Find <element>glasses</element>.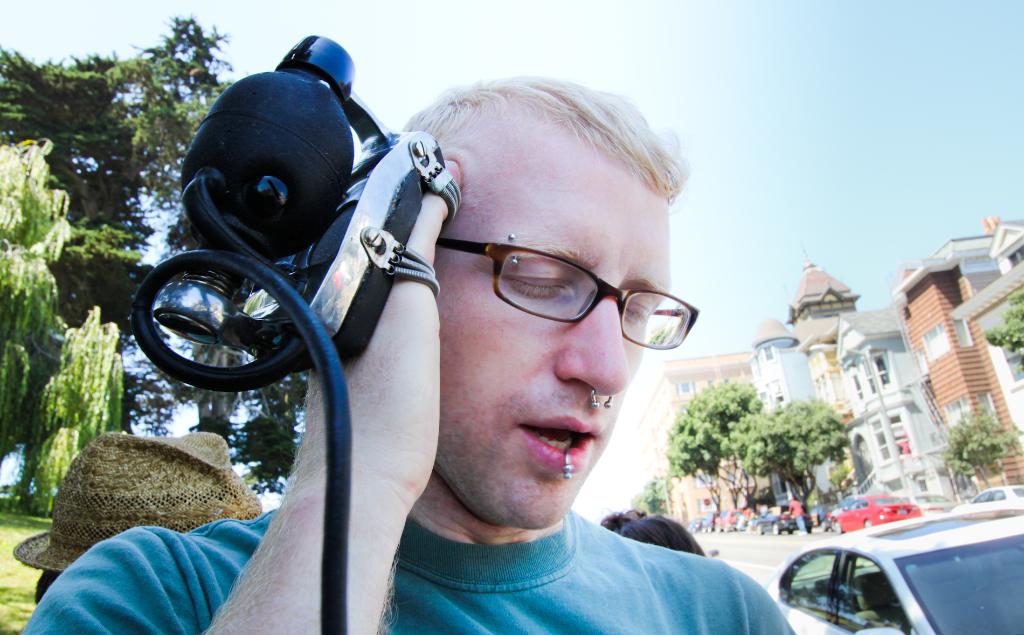
x1=431 y1=229 x2=701 y2=357.
